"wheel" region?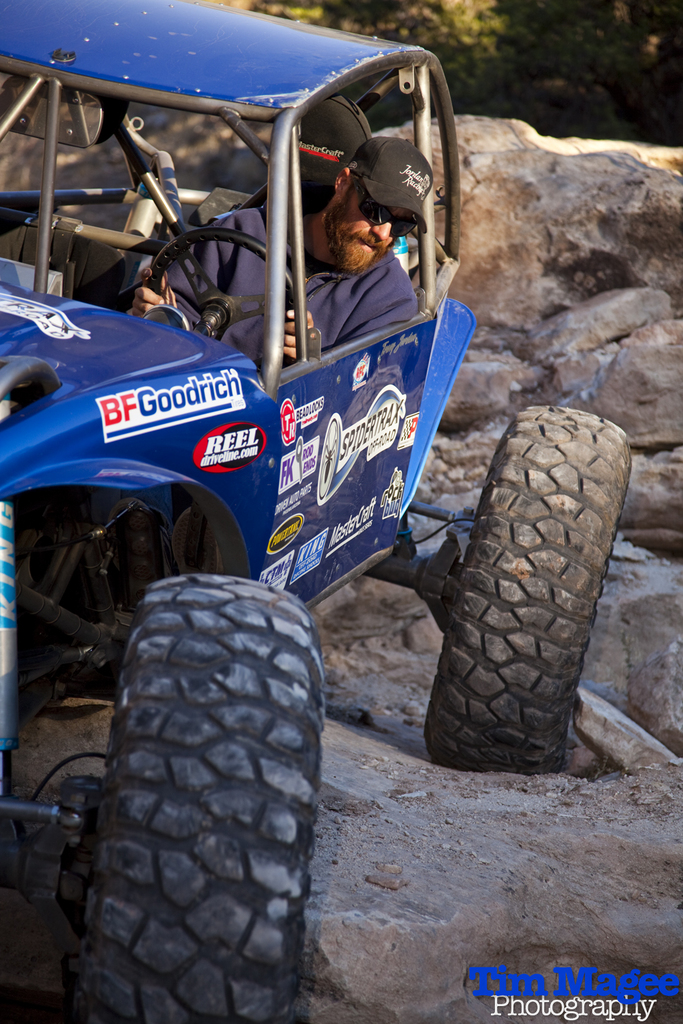
450/401/627/742
